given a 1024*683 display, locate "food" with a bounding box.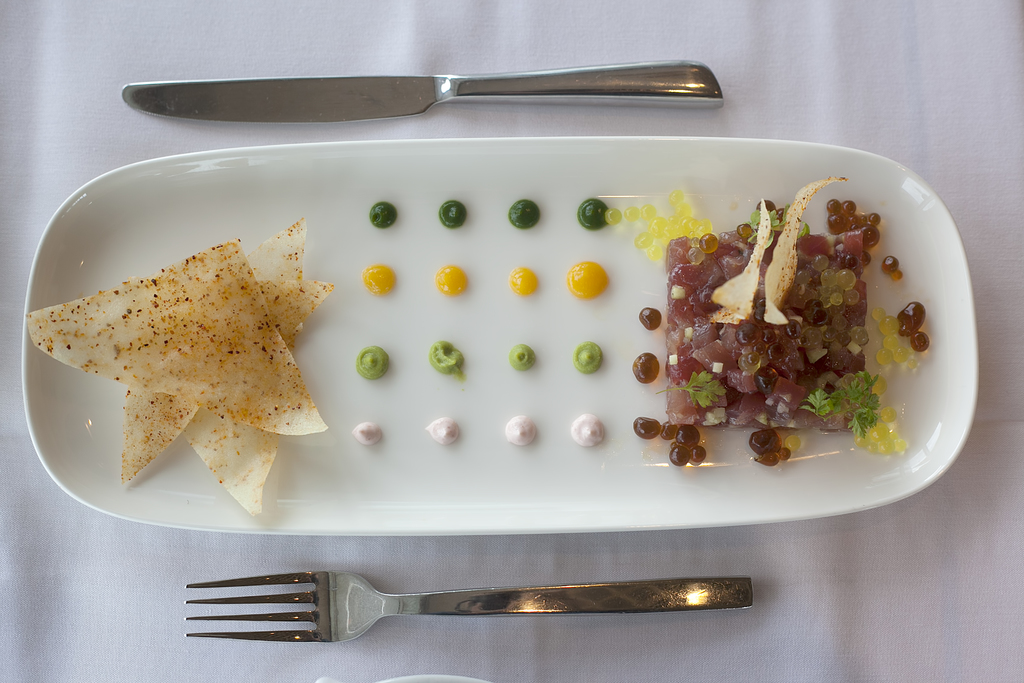
Located: 370 200 397 229.
